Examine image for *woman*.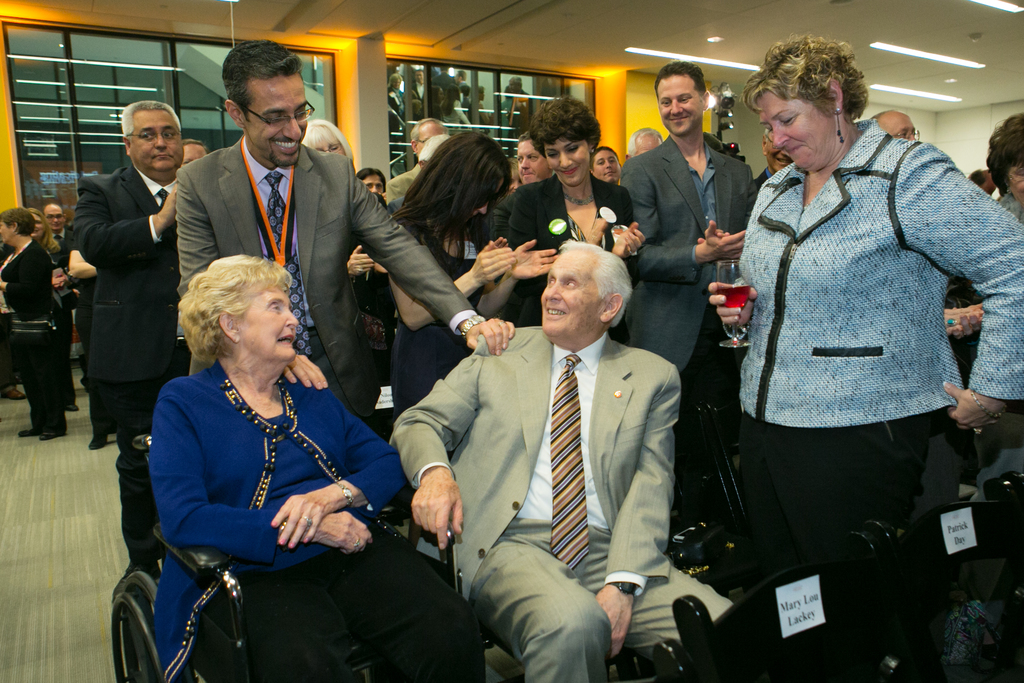
Examination result: pyautogui.locateOnScreen(370, 117, 558, 436).
